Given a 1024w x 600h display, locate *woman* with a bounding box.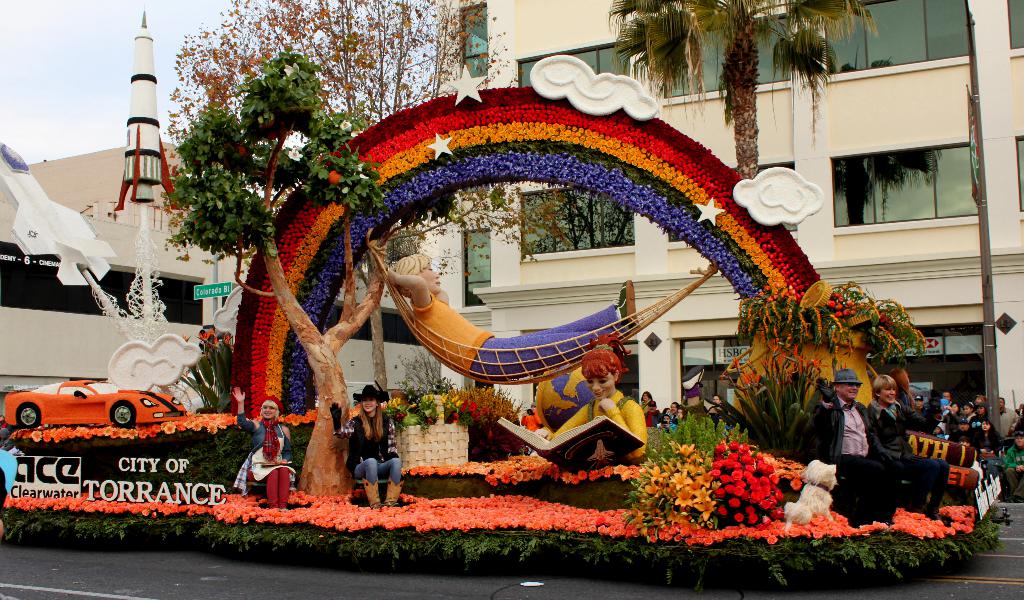
Located: (975,414,1006,448).
